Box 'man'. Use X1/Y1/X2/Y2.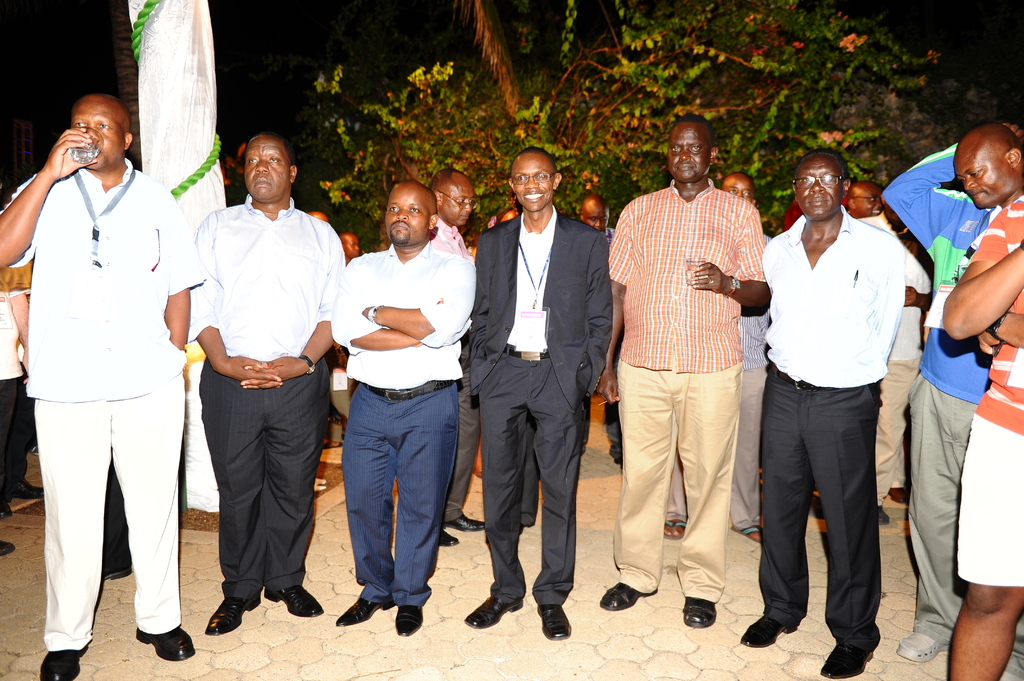
665/170/761/540.
